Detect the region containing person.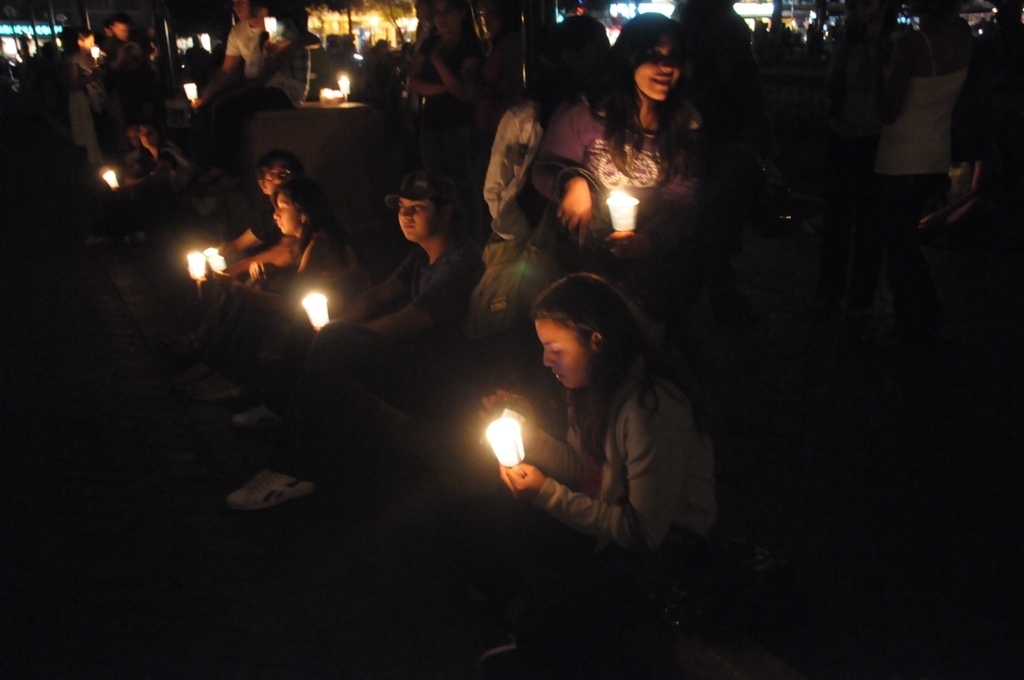
x1=535, y1=6, x2=722, y2=262.
